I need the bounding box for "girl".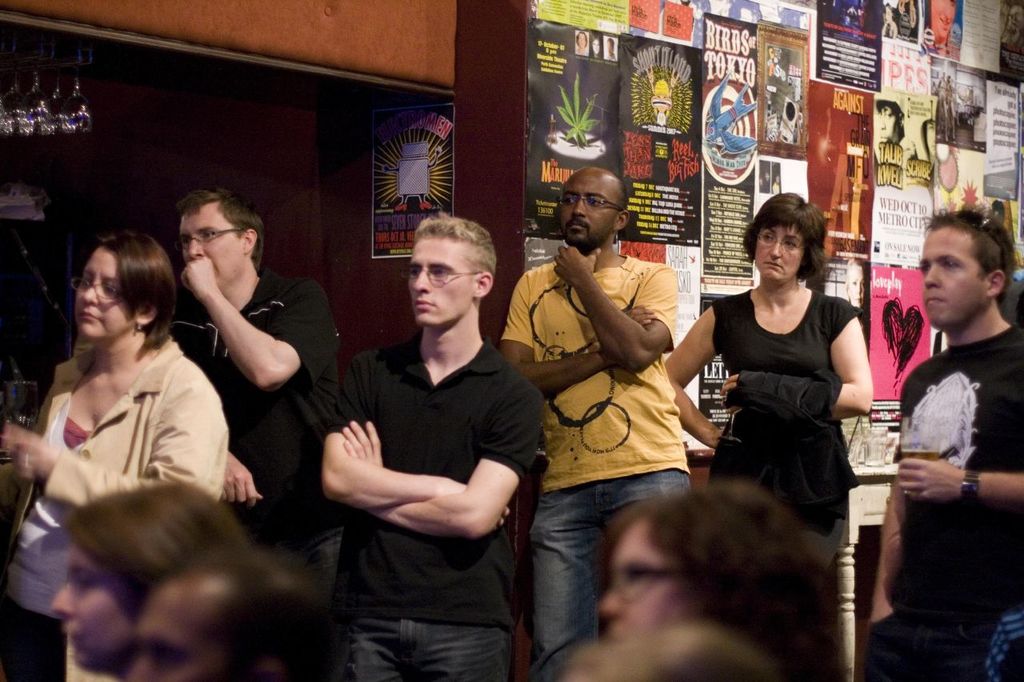
Here it is: (left=0, top=224, right=234, bottom=676).
